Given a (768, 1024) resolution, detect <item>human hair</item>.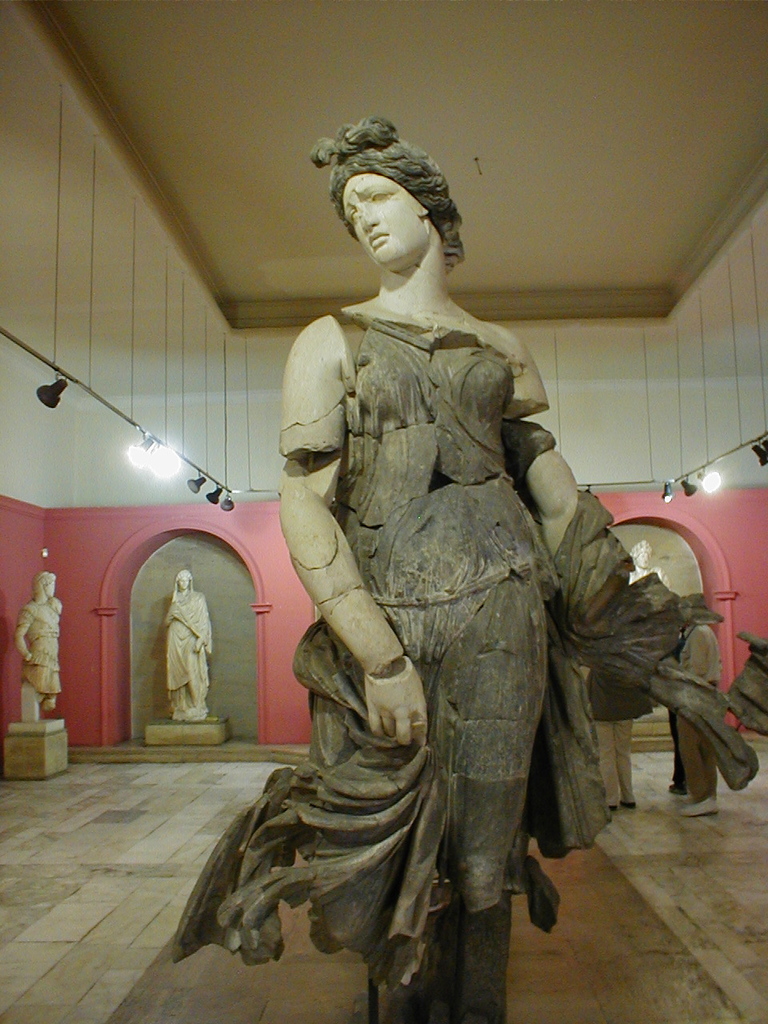
detection(328, 129, 468, 275).
